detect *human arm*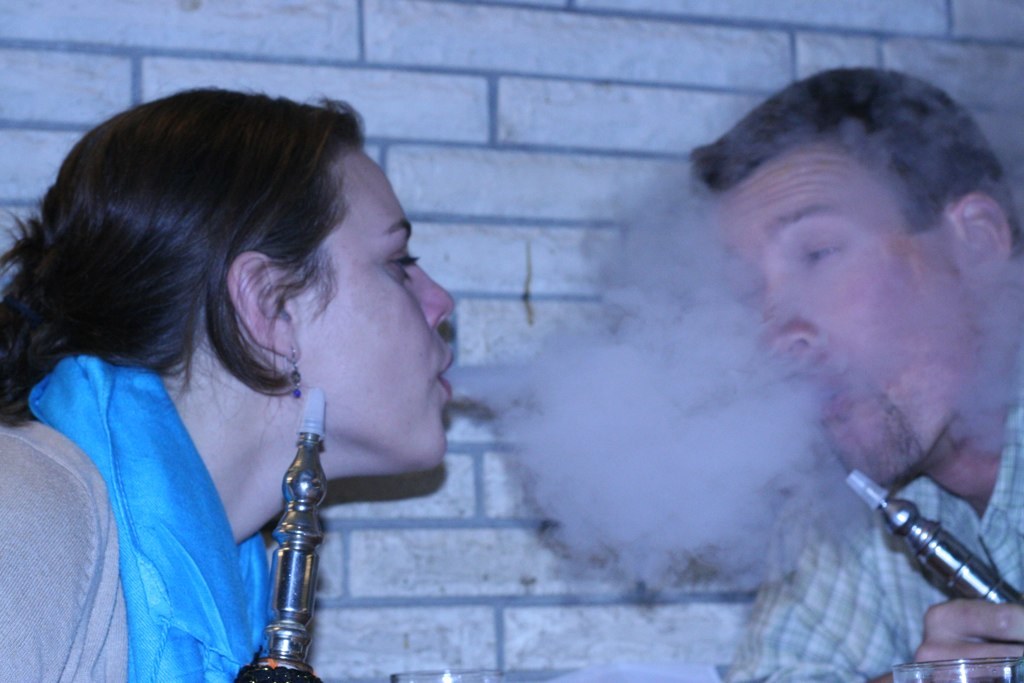
(x1=0, y1=427, x2=112, y2=682)
